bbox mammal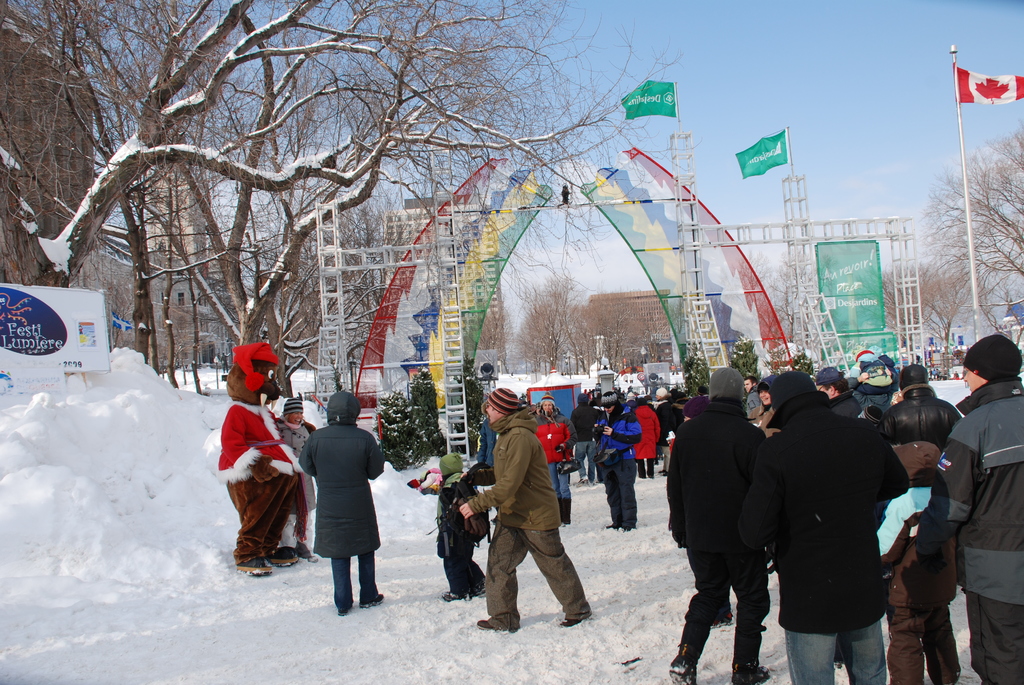
[811,366,865,423]
